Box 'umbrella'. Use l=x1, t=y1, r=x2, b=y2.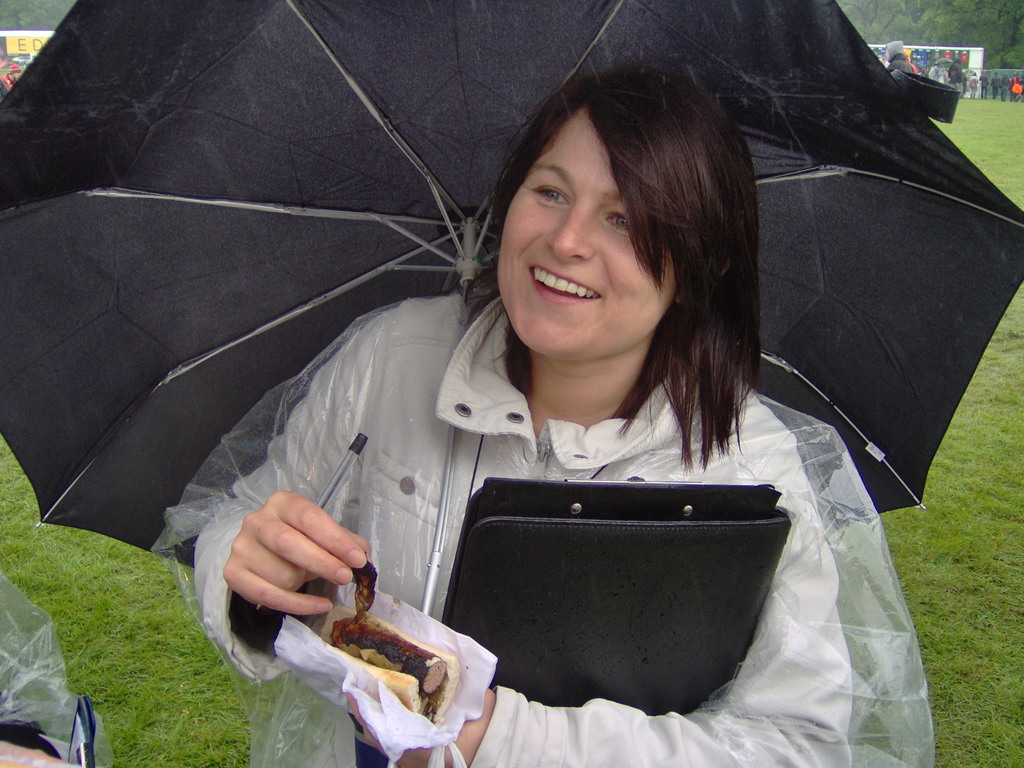
l=0, t=0, r=1023, b=767.
